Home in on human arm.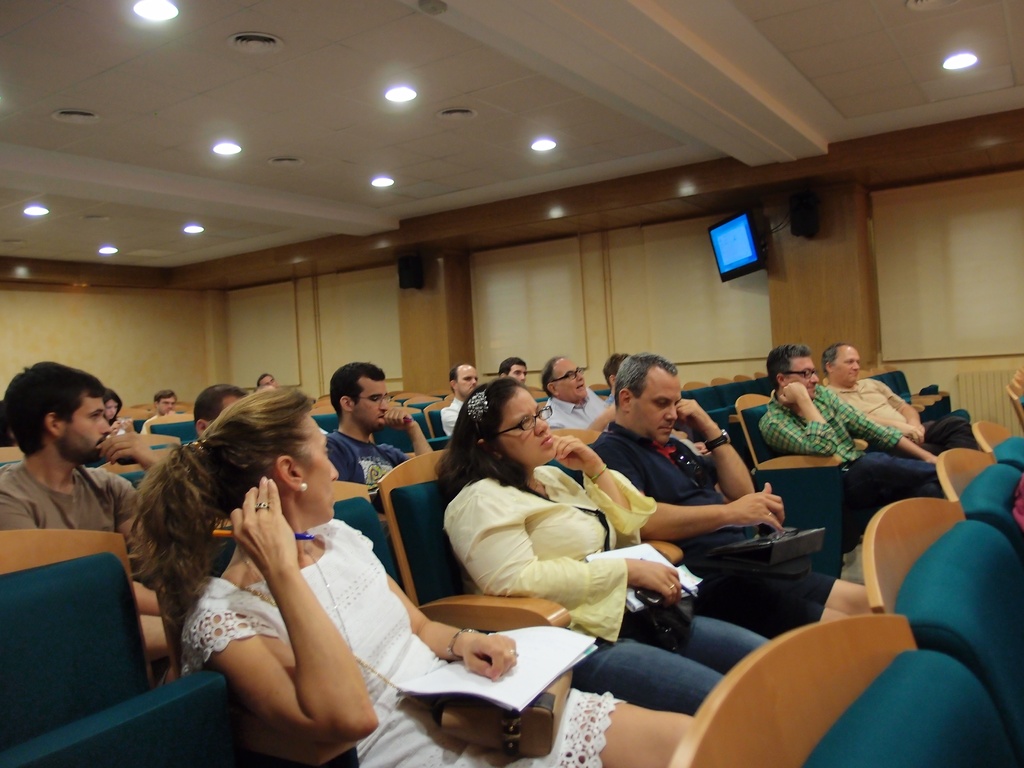
Homed in at x1=390, y1=405, x2=432, y2=463.
